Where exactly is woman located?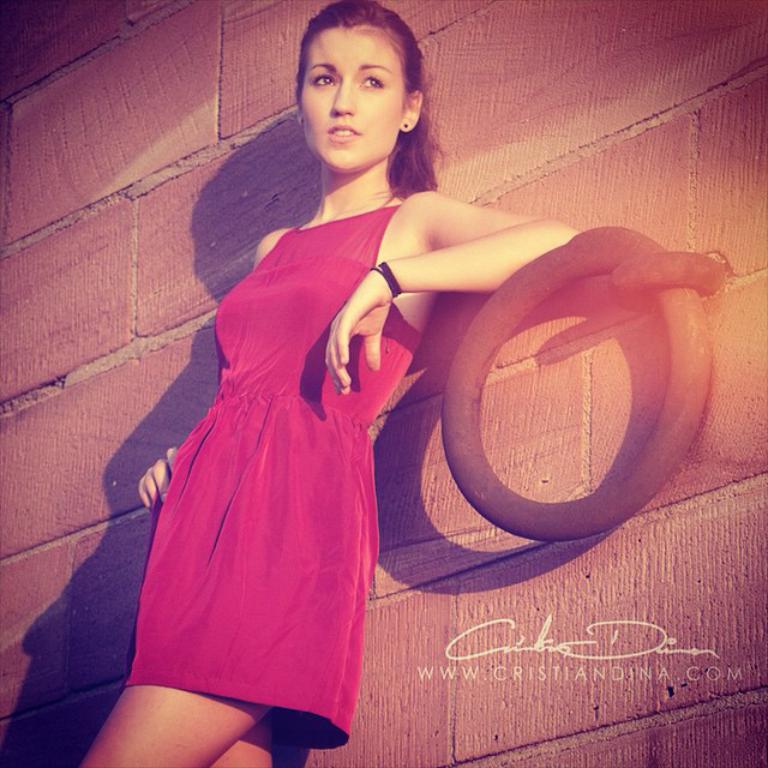
Its bounding box is select_region(73, 0, 580, 767).
